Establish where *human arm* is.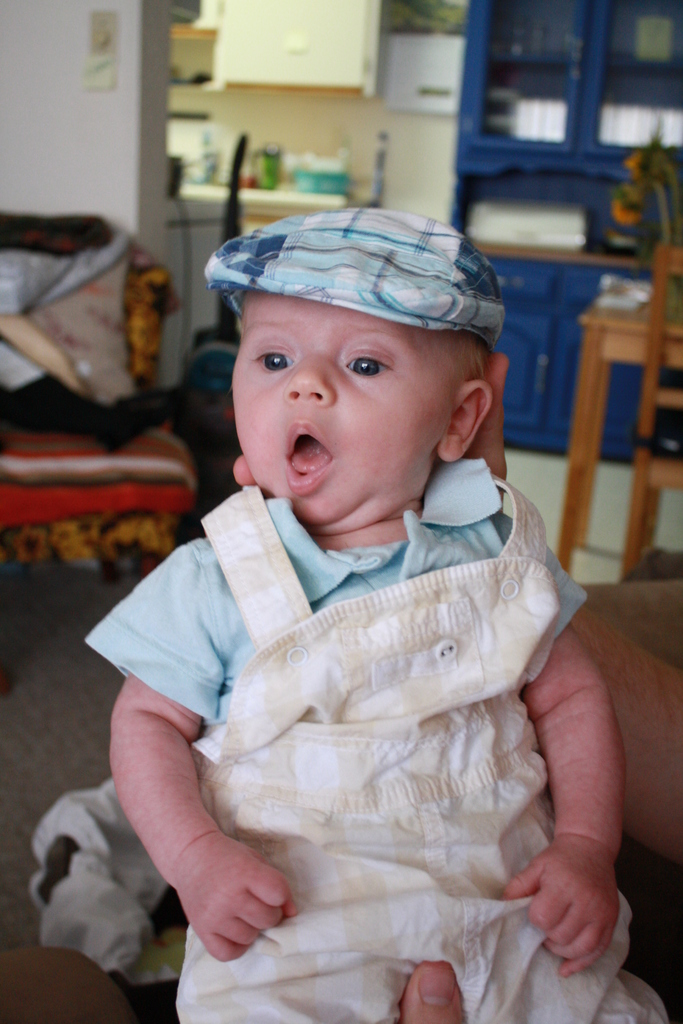
Established at {"left": 397, "top": 944, "right": 475, "bottom": 1023}.
